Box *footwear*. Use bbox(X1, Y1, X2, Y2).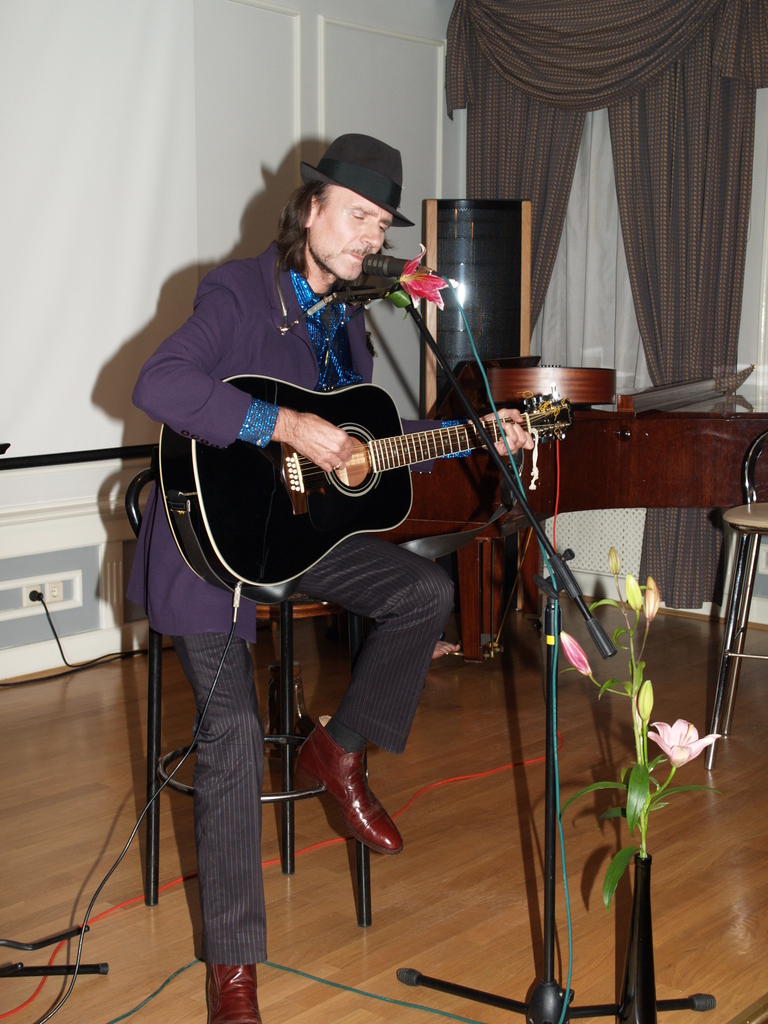
bbox(202, 963, 264, 1023).
